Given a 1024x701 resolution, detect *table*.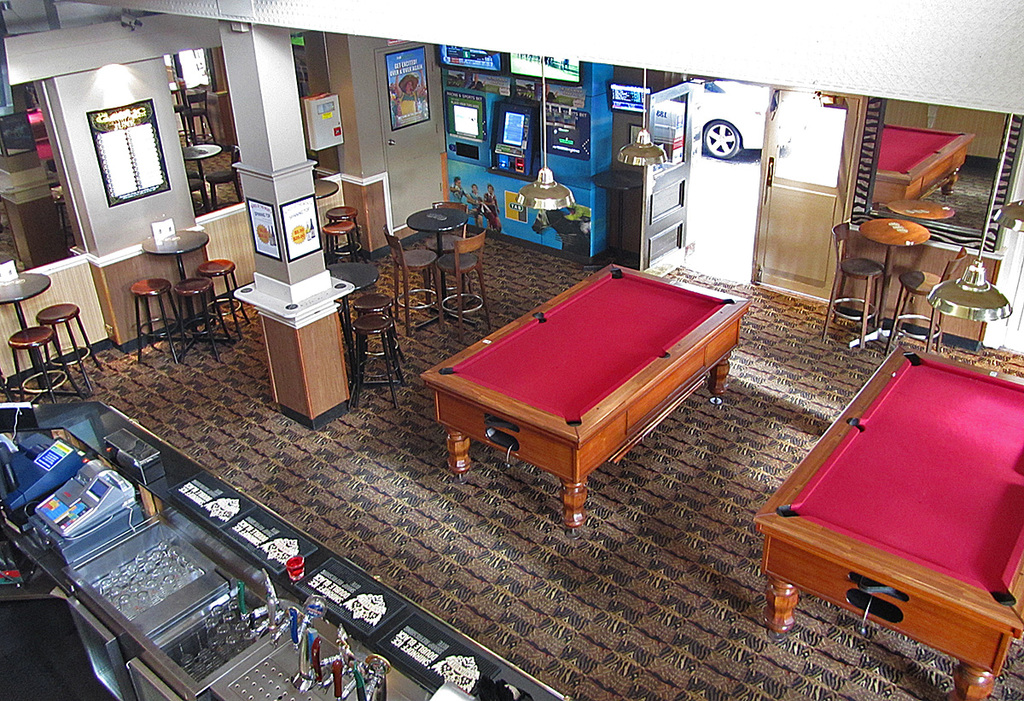
<box>136,228,212,339</box>.
